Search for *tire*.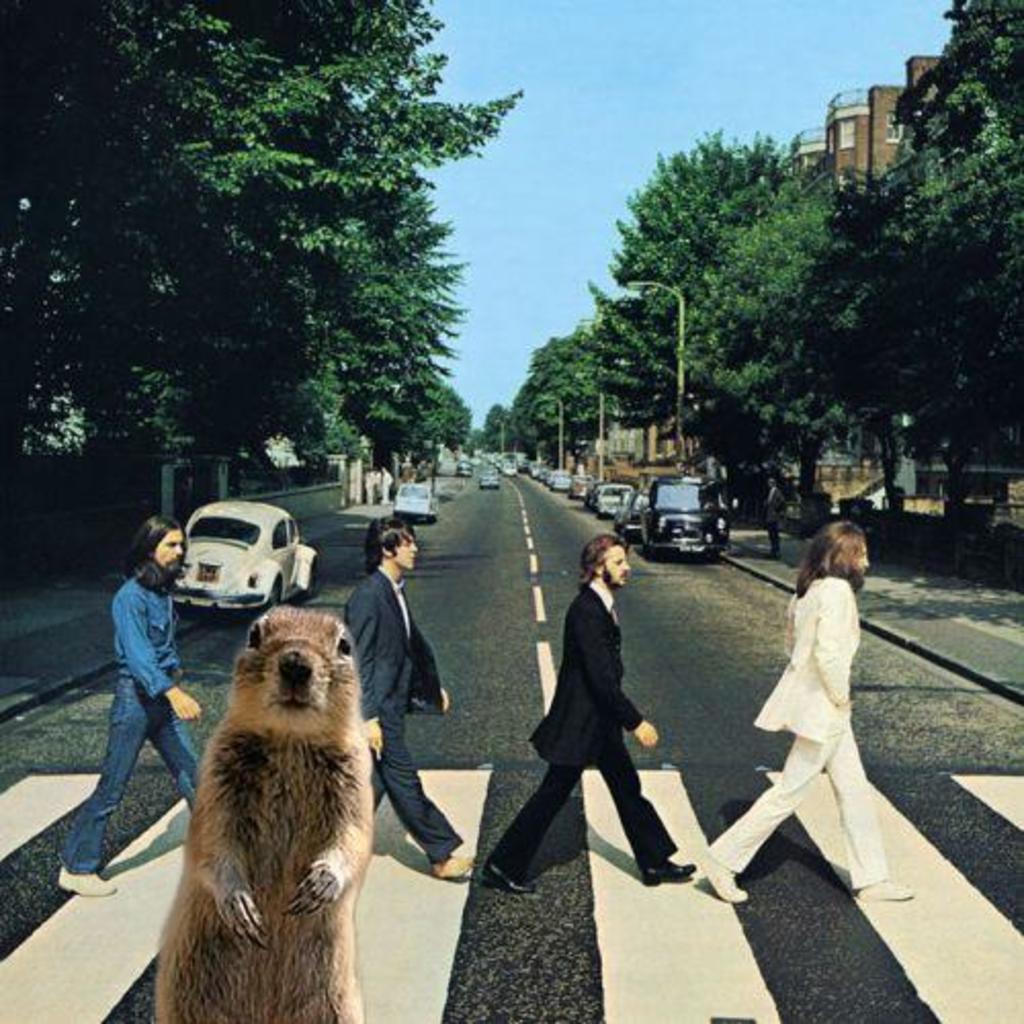
Found at crop(594, 502, 602, 522).
